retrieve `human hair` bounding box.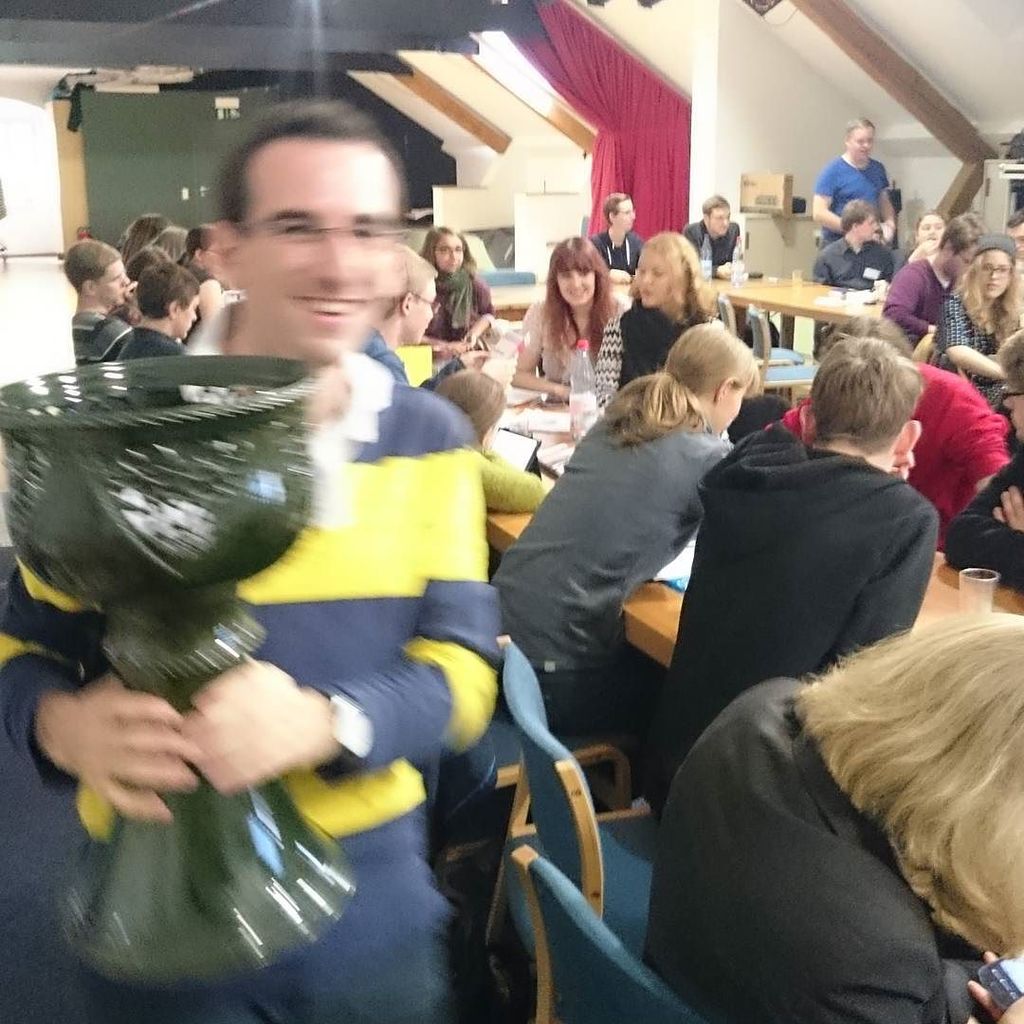
Bounding box: region(545, 227, 624, 342).
